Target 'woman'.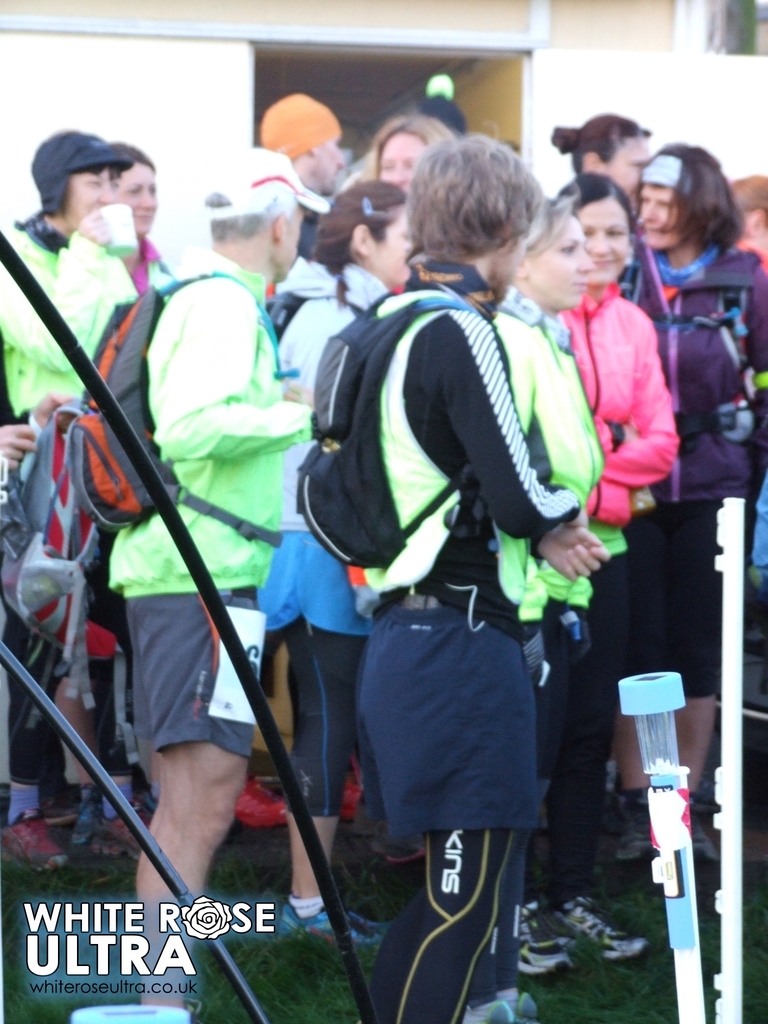
Target region: 625 141 767 851.
